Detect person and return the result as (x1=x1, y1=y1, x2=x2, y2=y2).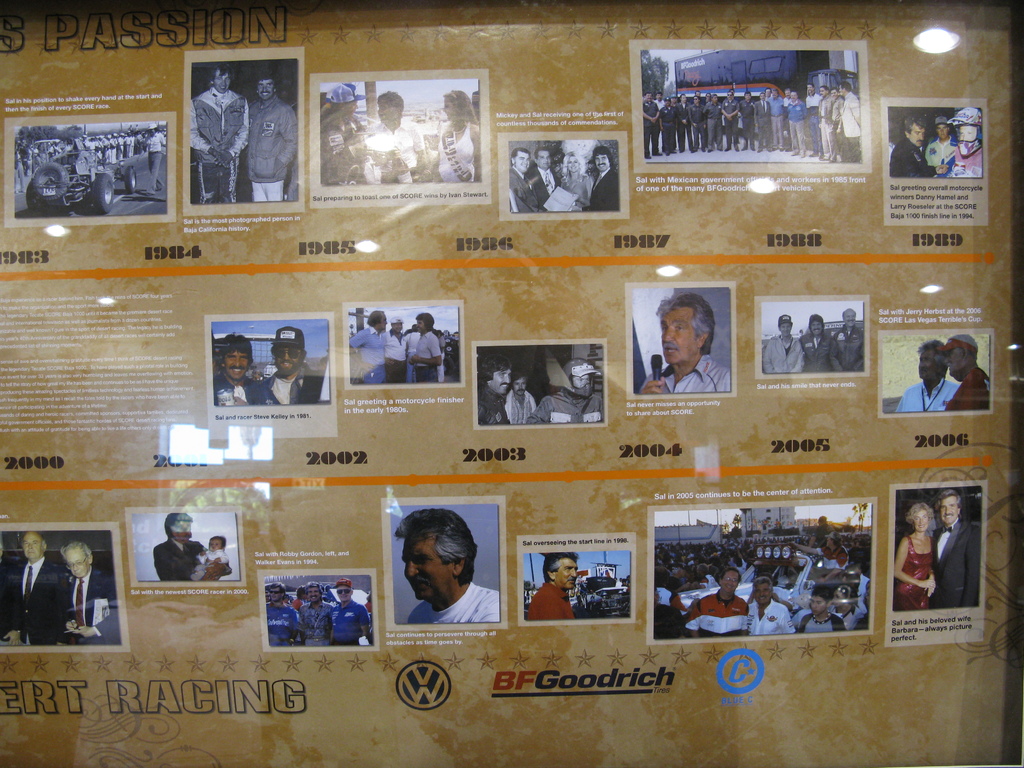
(x1=833, y1=310, x2=863, y2=369).
